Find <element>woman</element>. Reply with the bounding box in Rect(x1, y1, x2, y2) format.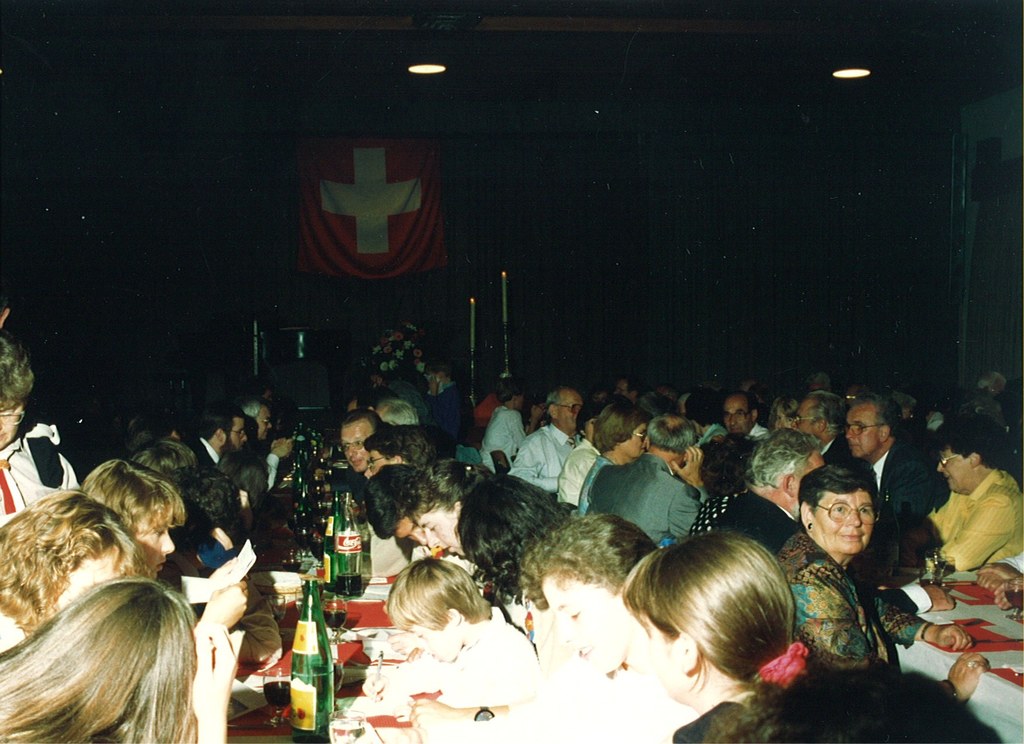
Rect(568, 402, 645, 524).
